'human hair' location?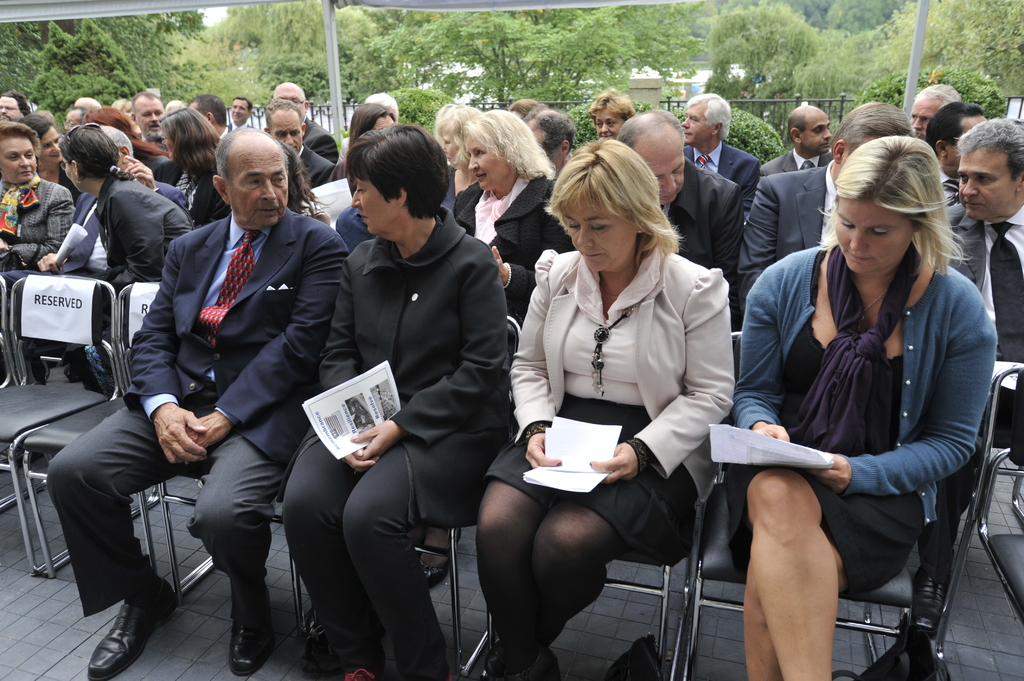
(509, 95, 543, 117)
